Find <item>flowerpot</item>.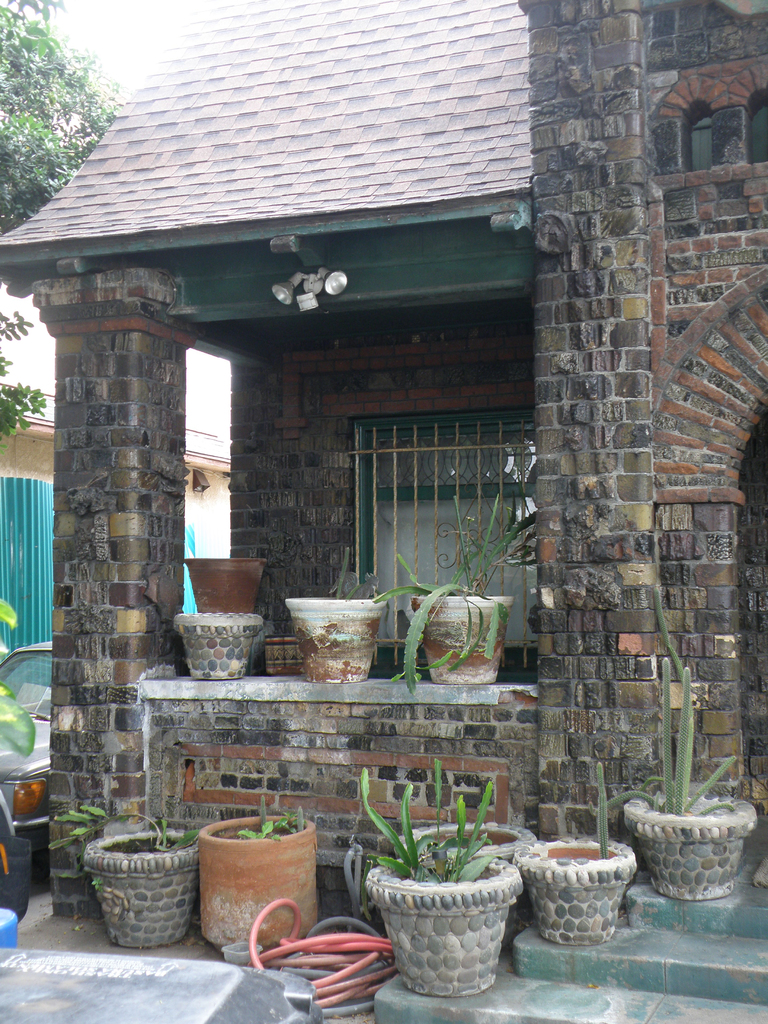
[left=399, top=816, right=536, bottom=861].
